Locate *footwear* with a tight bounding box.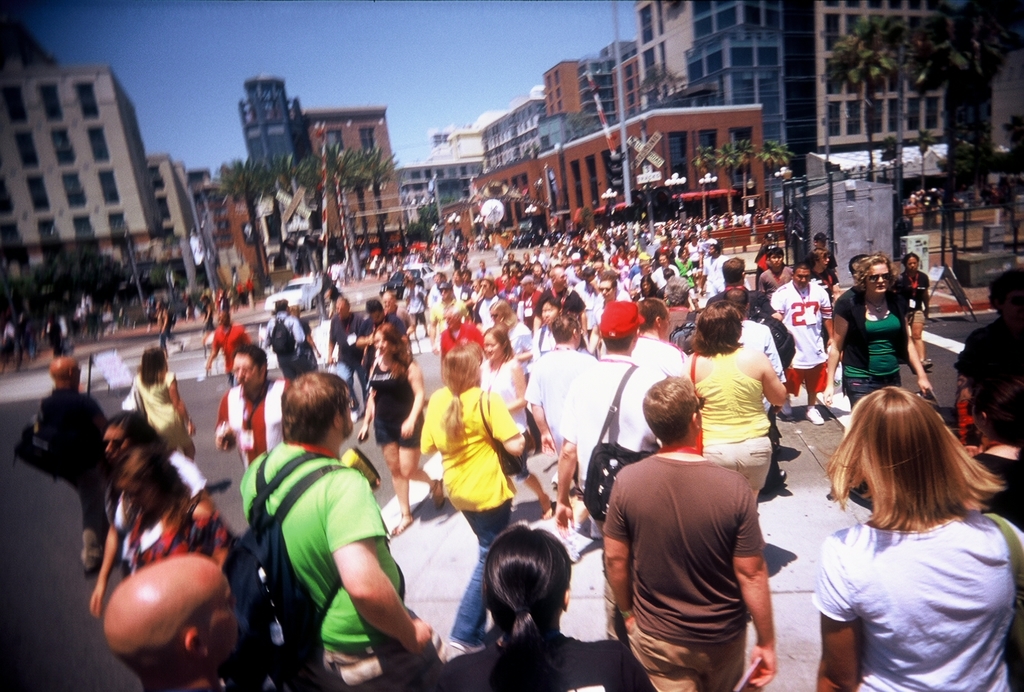
Rect(803, 405, 827, 425).
